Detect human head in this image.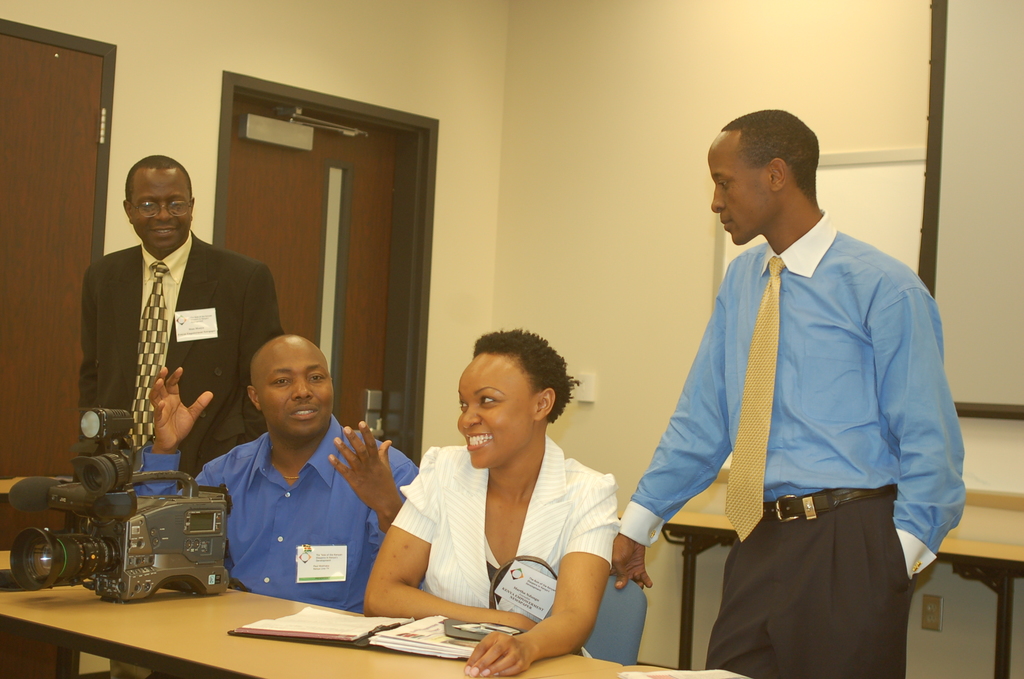
Detection: <region>435, 322, 566, 454</region>.
